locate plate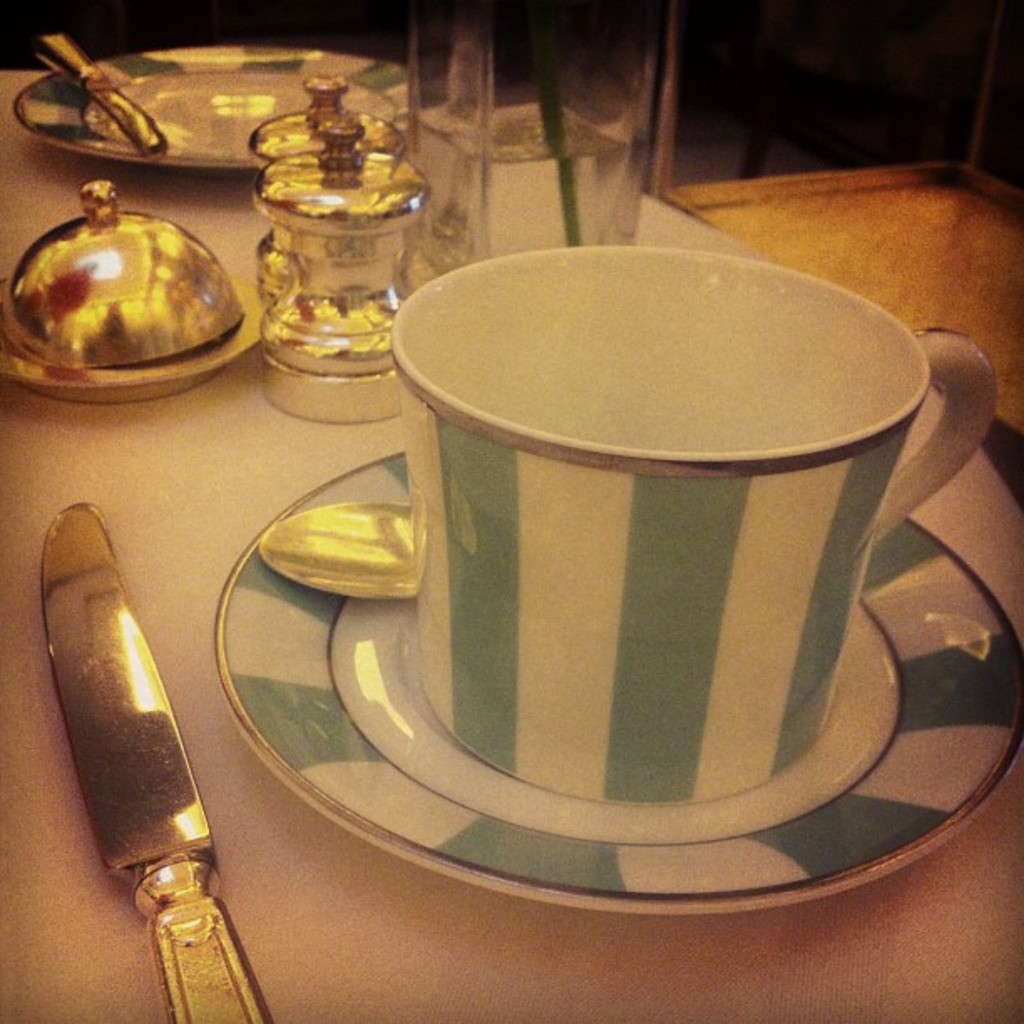
[206,450,1022,917]
